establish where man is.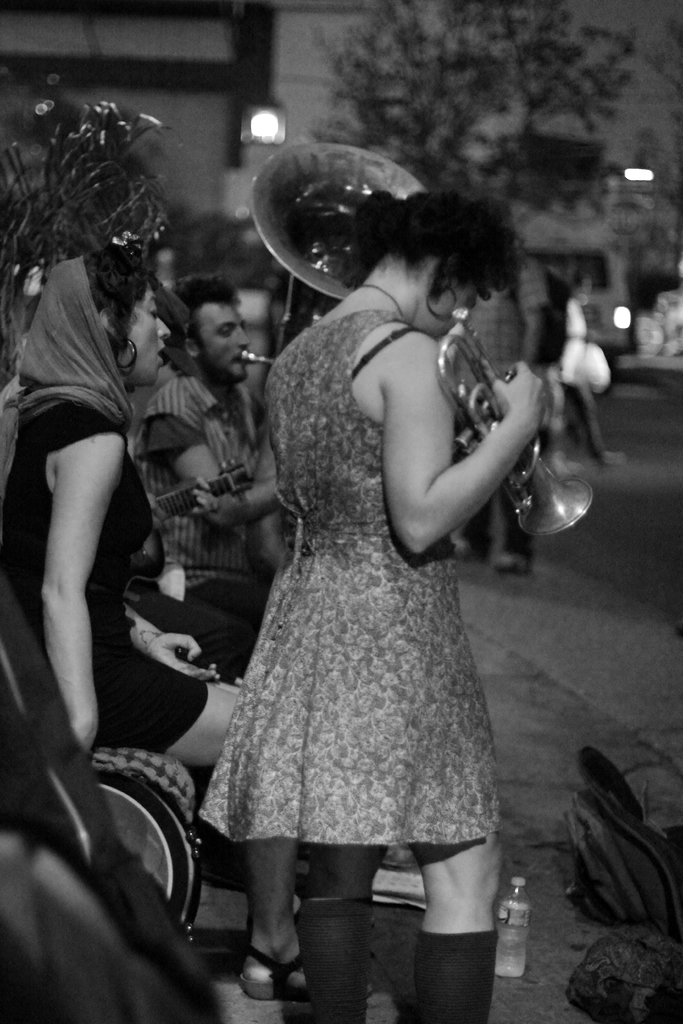
Established at box(129, 269, 288, 652).
